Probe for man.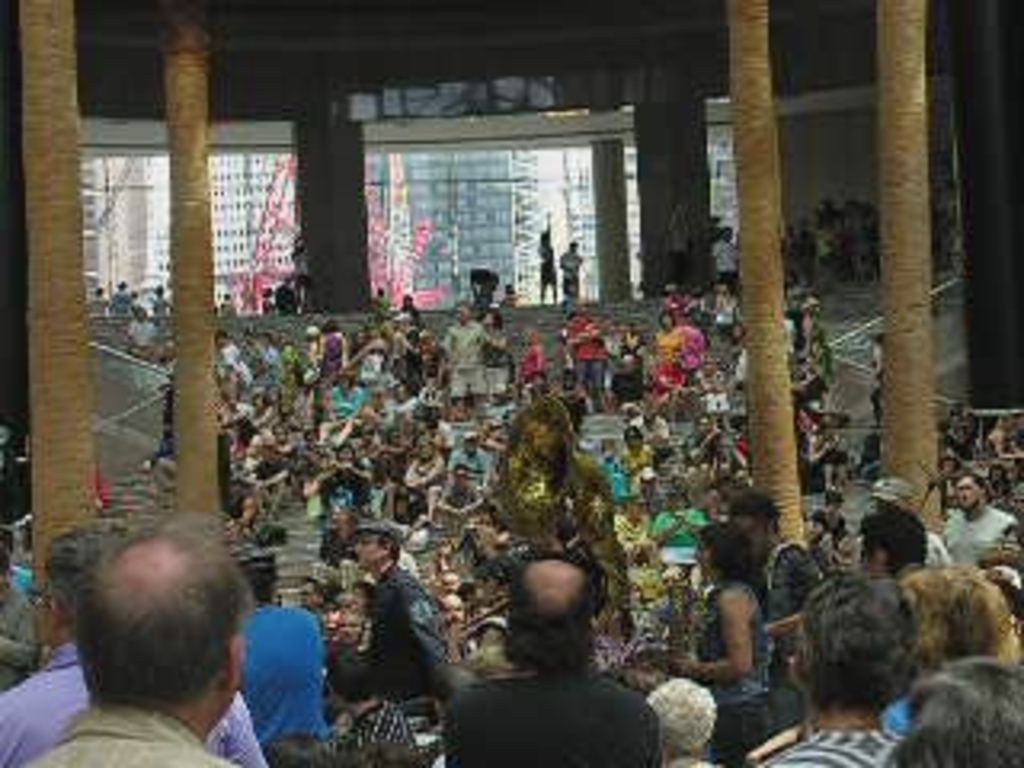
Probe result: BBox(342, 522, 458, 707).
